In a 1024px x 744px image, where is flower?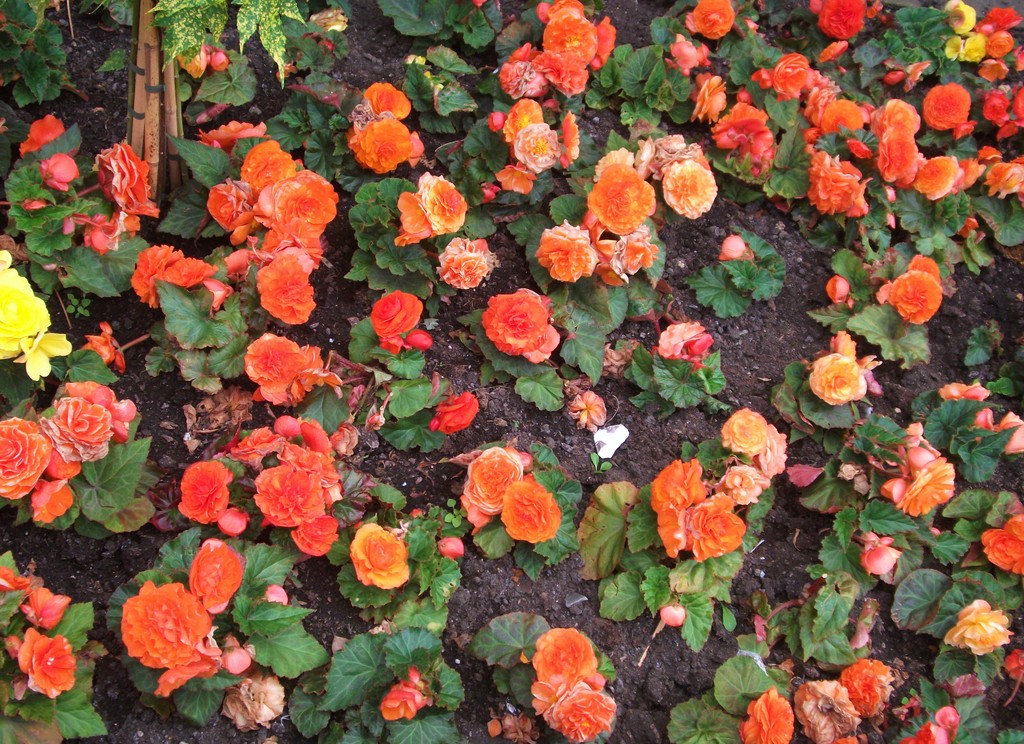
rect(666, 319, 701, 364).
